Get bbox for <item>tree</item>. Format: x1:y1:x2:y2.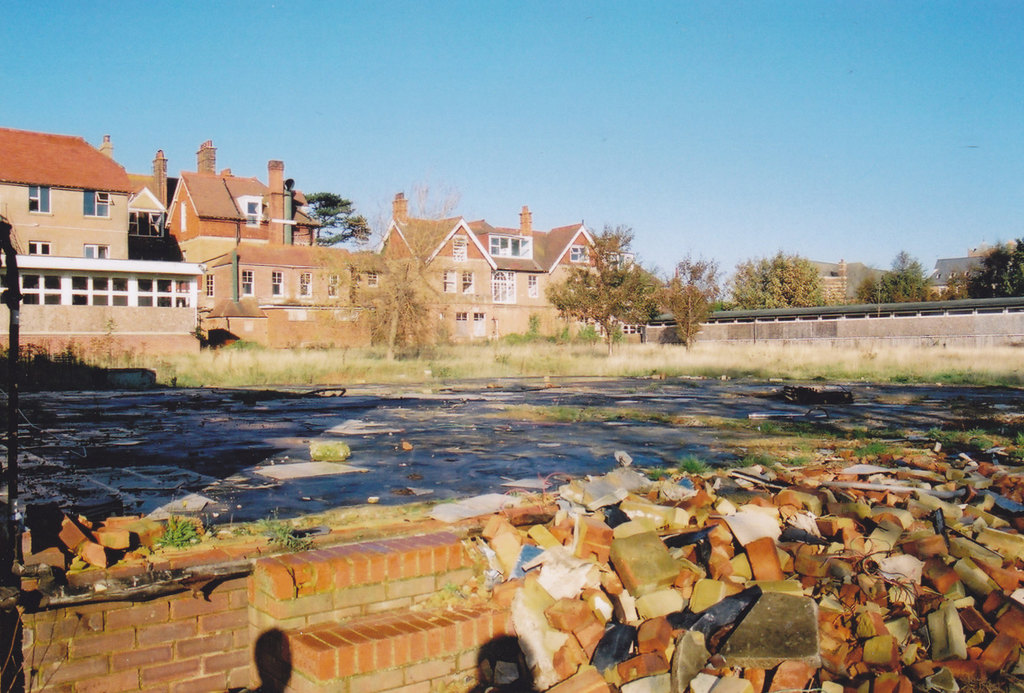
954:234:1023:298.
